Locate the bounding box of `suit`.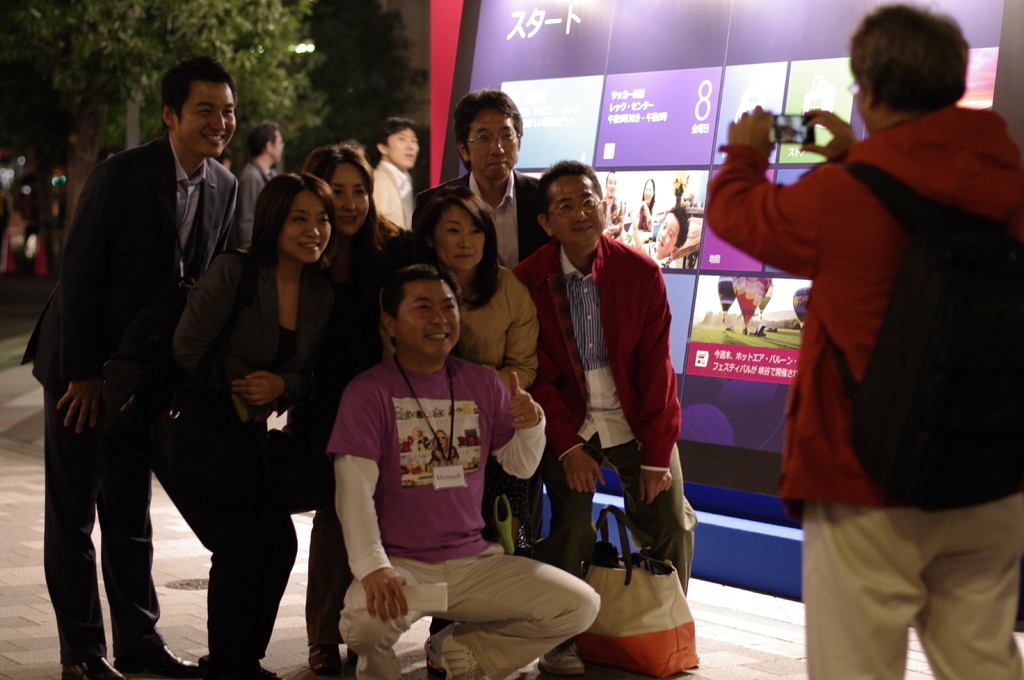
Bounding box: bbox(50, 69, 271, 667).
